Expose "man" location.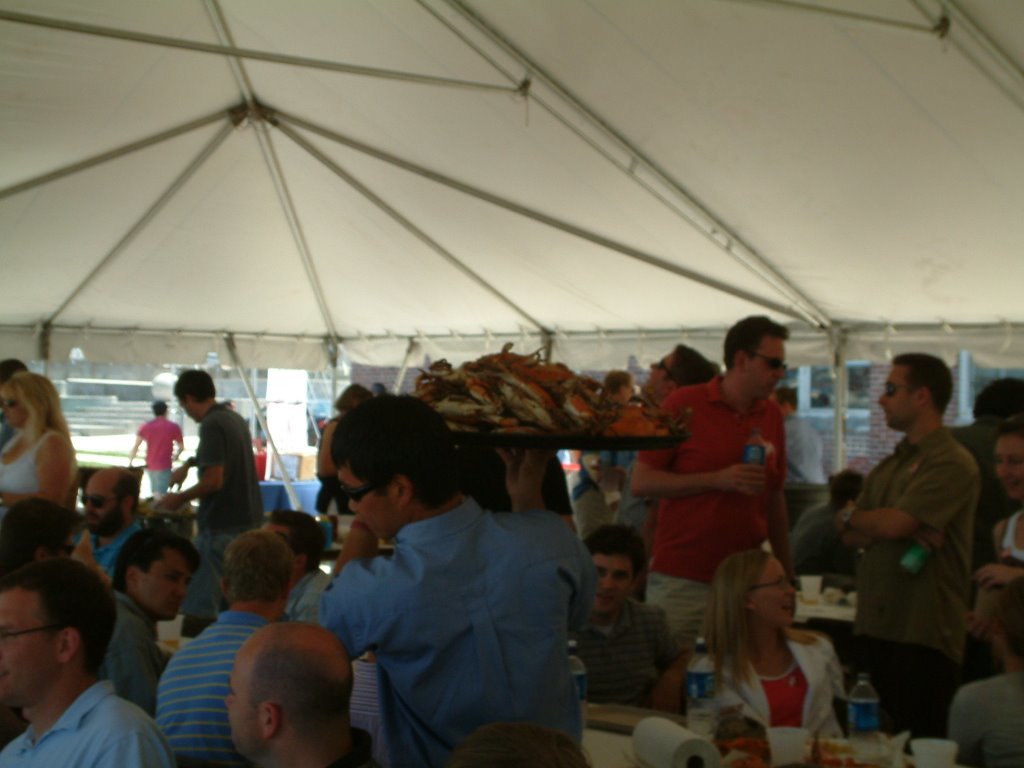
Exposed at [948,575,1023,767].
